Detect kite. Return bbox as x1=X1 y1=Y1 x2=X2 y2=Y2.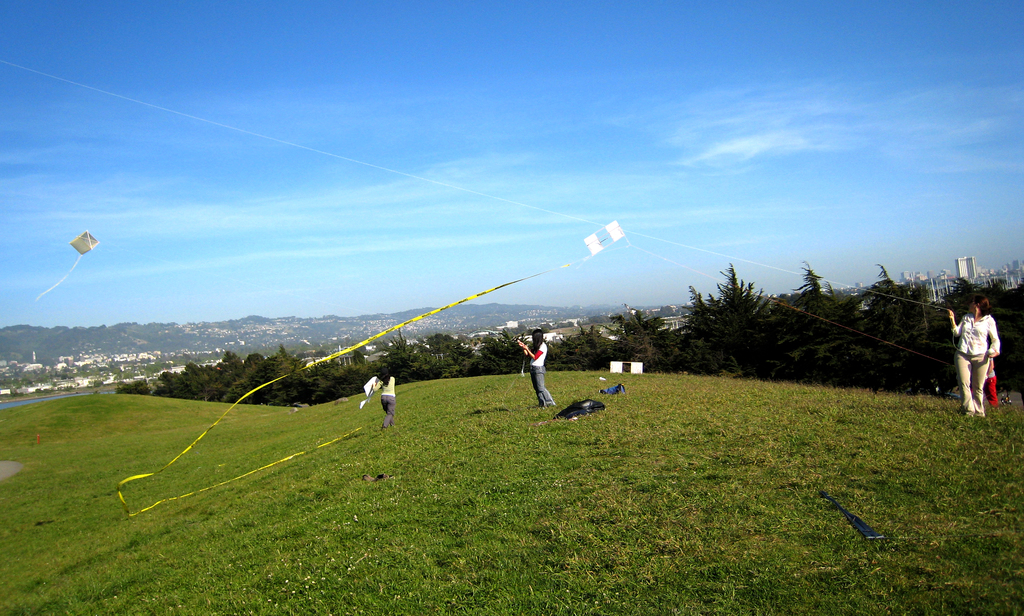
x1=110 y1=217 x2=626 y2=519.
